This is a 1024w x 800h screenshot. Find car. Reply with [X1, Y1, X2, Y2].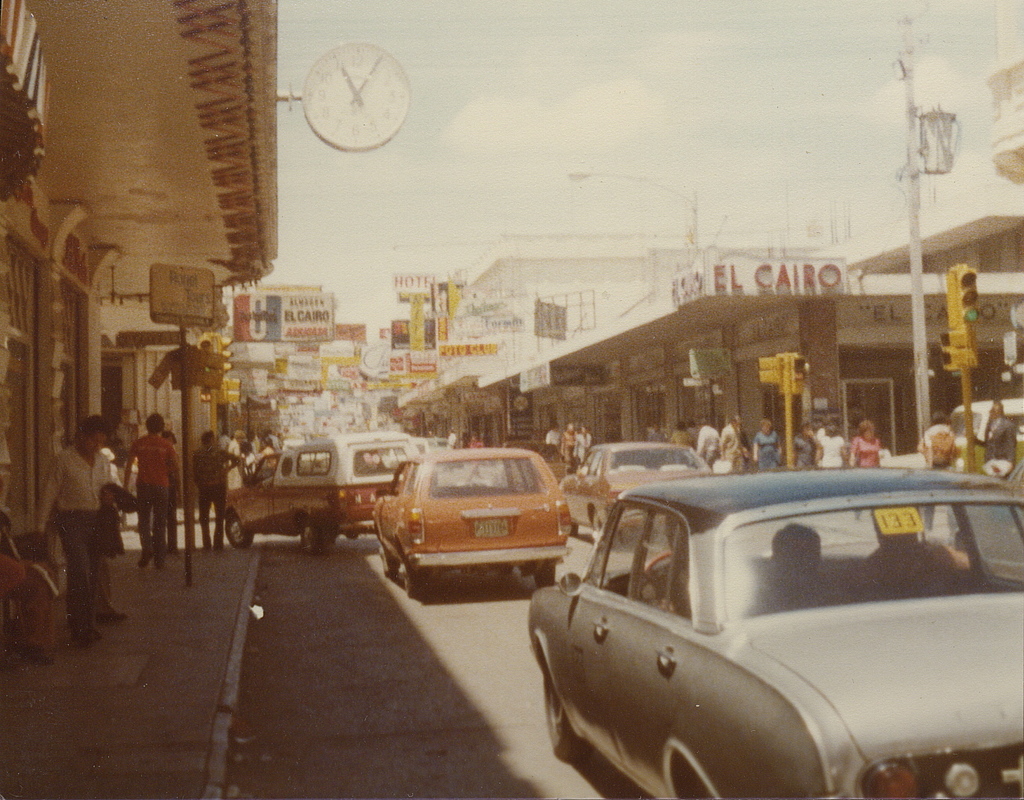
[220, 429, 425, 549].
